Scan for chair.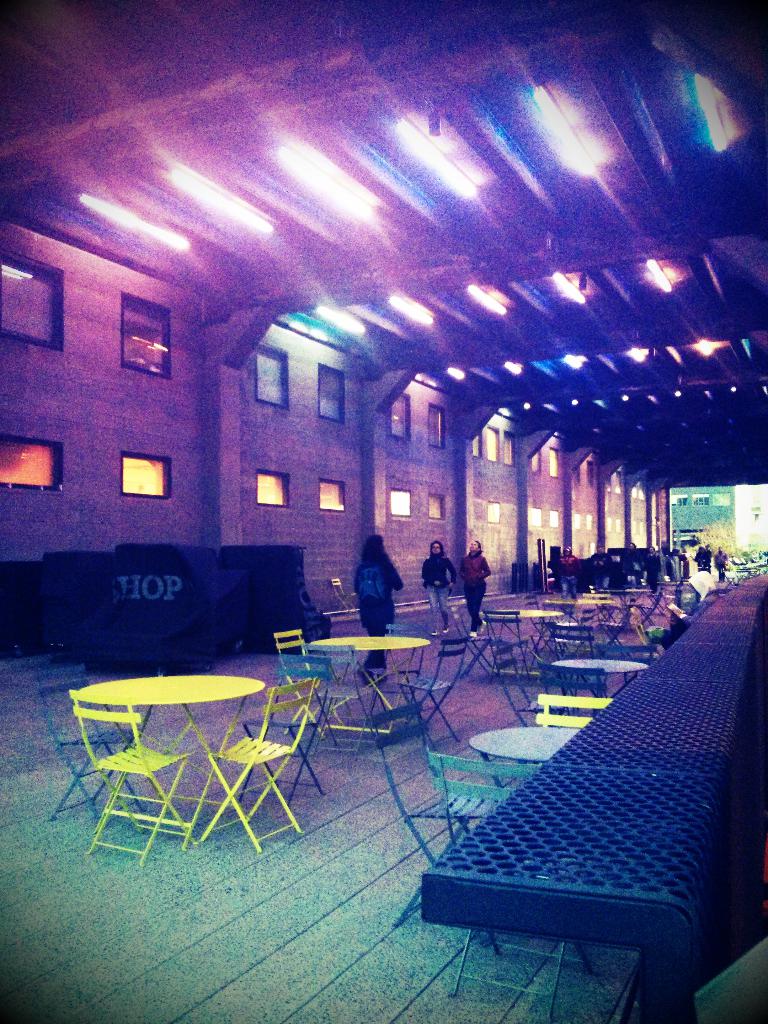
Scan result: rect(276, 655, 367, 757).
